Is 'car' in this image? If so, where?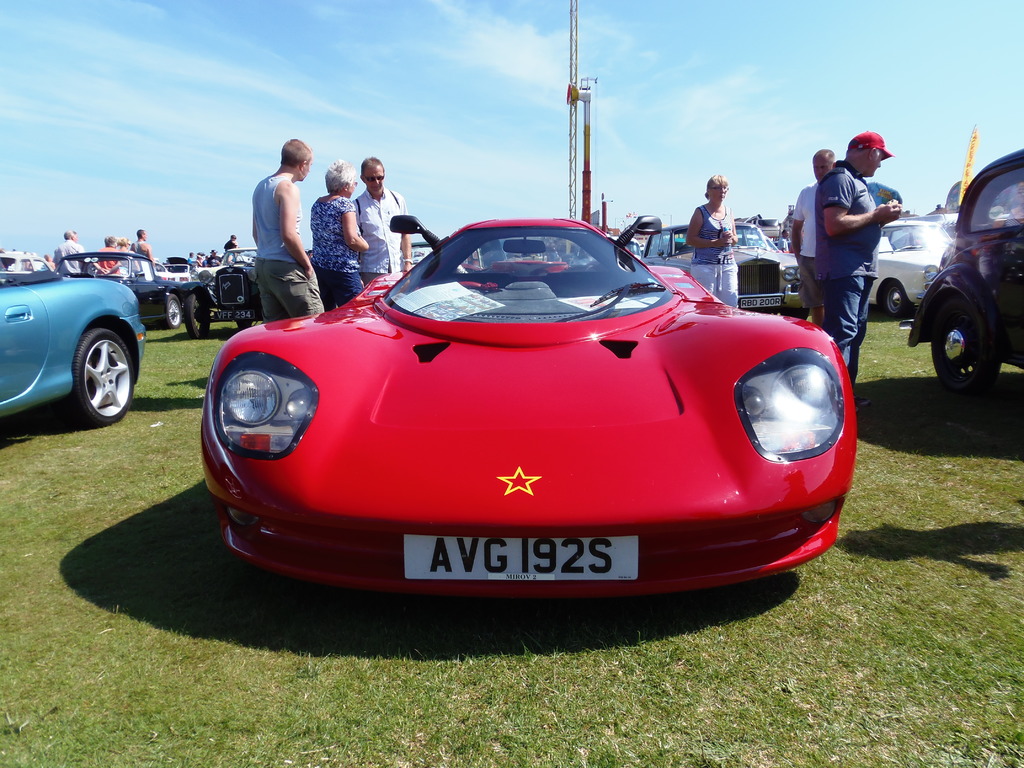
Yes, at 622,219,813,326.
